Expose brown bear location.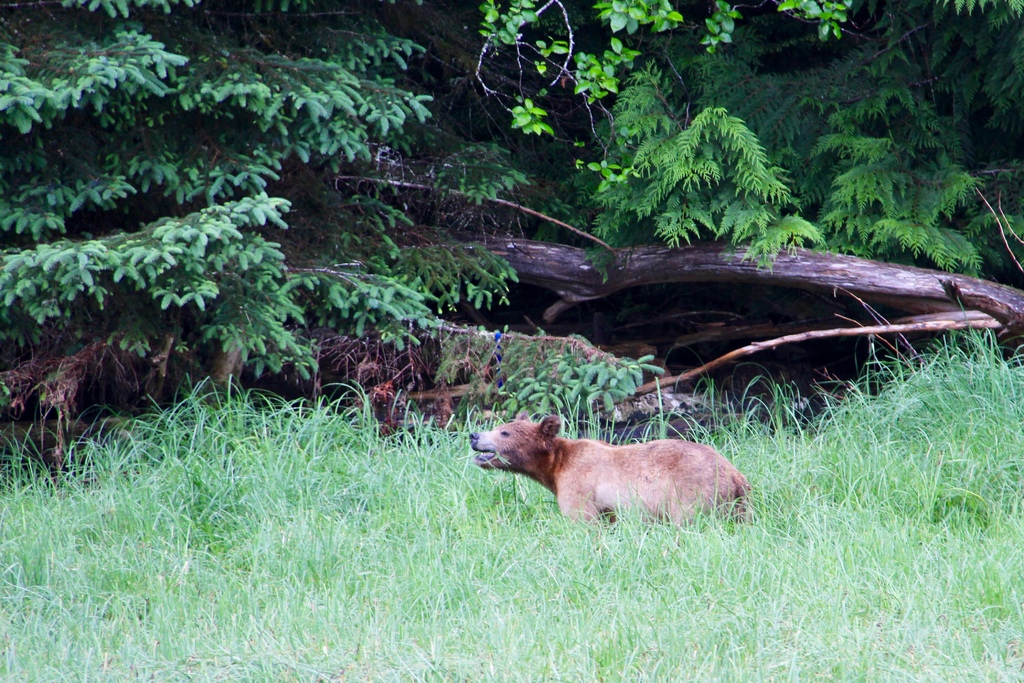
Exposed at box=[468, 409, 758, 536].
